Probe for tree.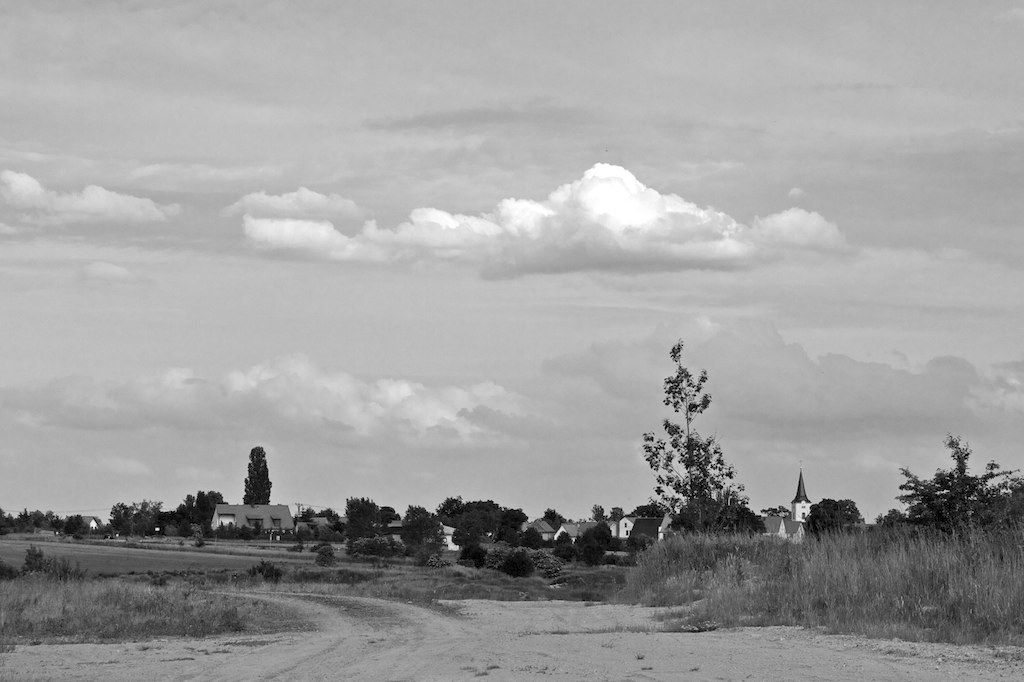
Probe result: [136,504,152,531].
